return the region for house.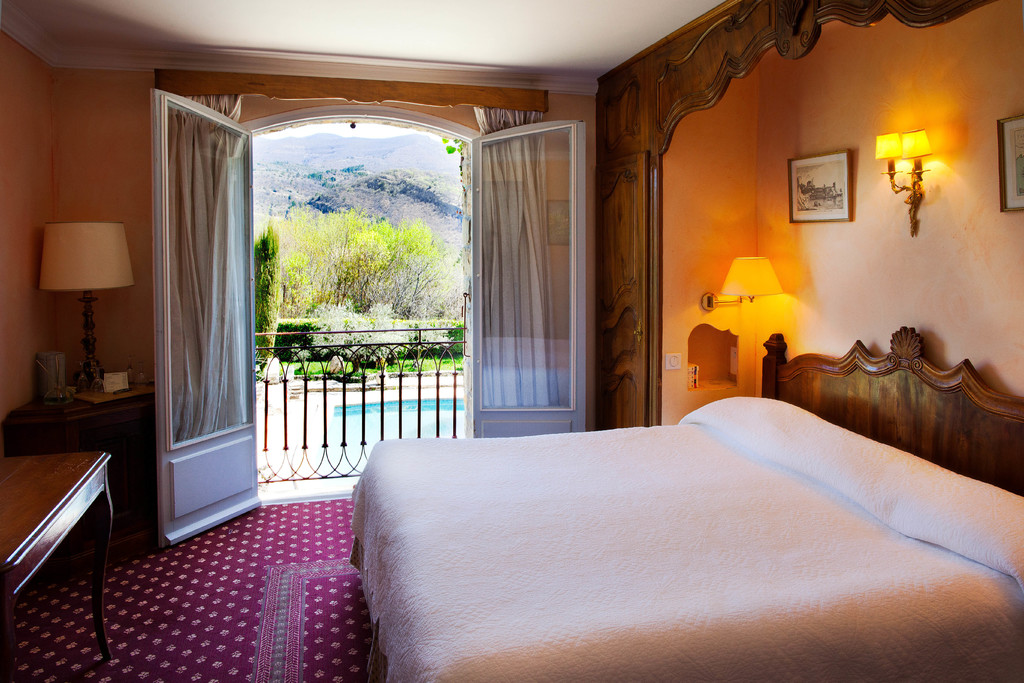
left=0, top=0, right=1023, bottom=682.
